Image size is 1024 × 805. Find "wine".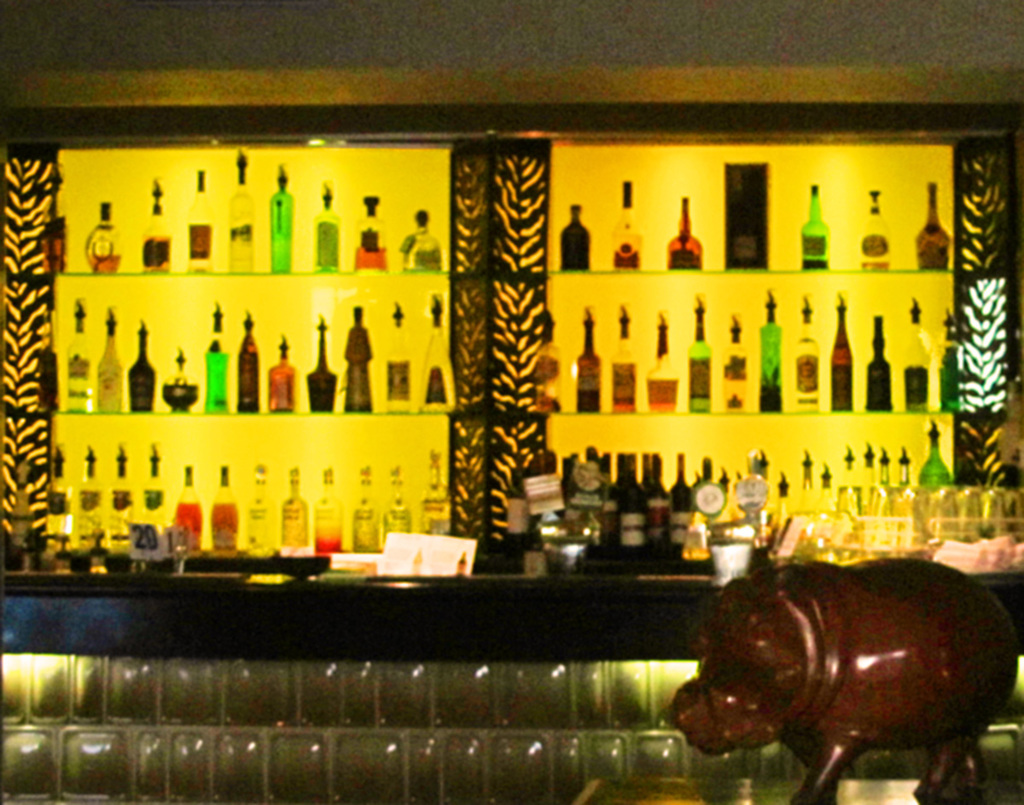
<box>862,307,896,417</box>.
